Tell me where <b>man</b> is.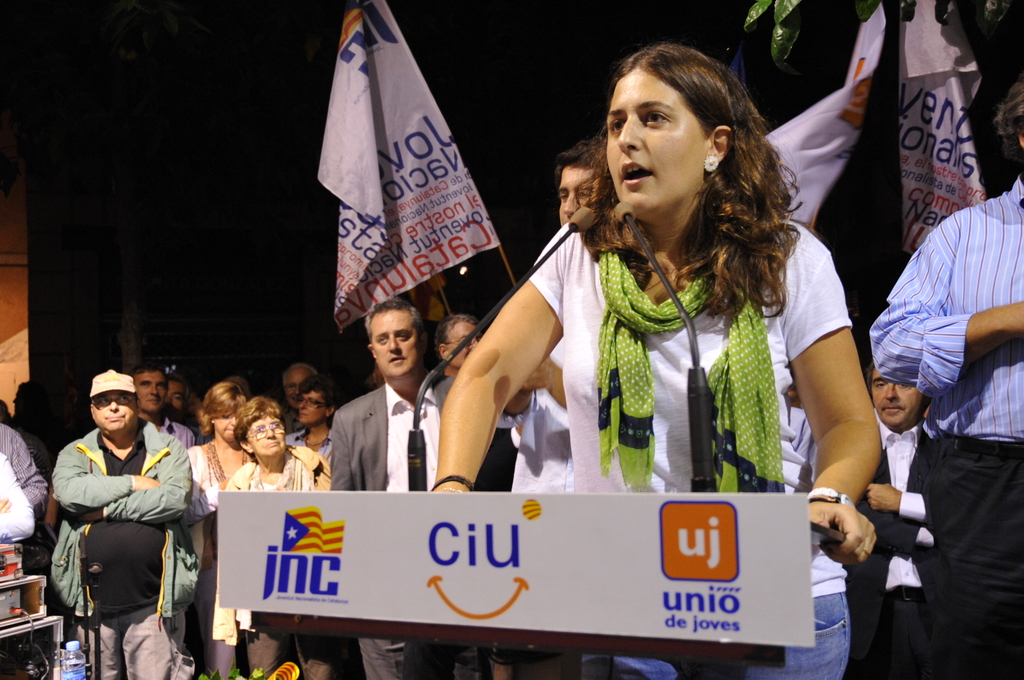
<b>man</b> is at (45, 365, 209, 670).
